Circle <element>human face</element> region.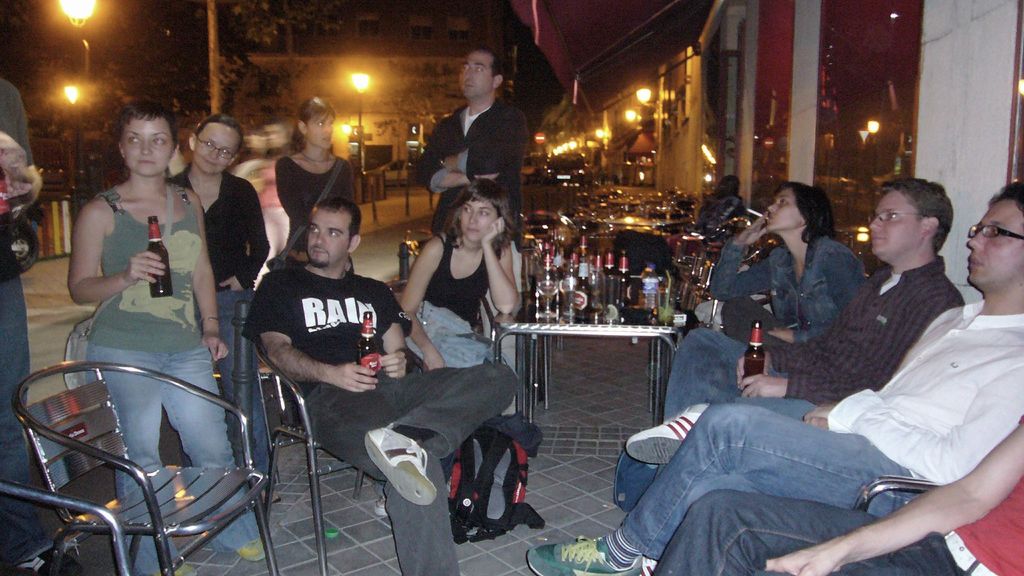
Region: detection(463, 198, 497, 241).
